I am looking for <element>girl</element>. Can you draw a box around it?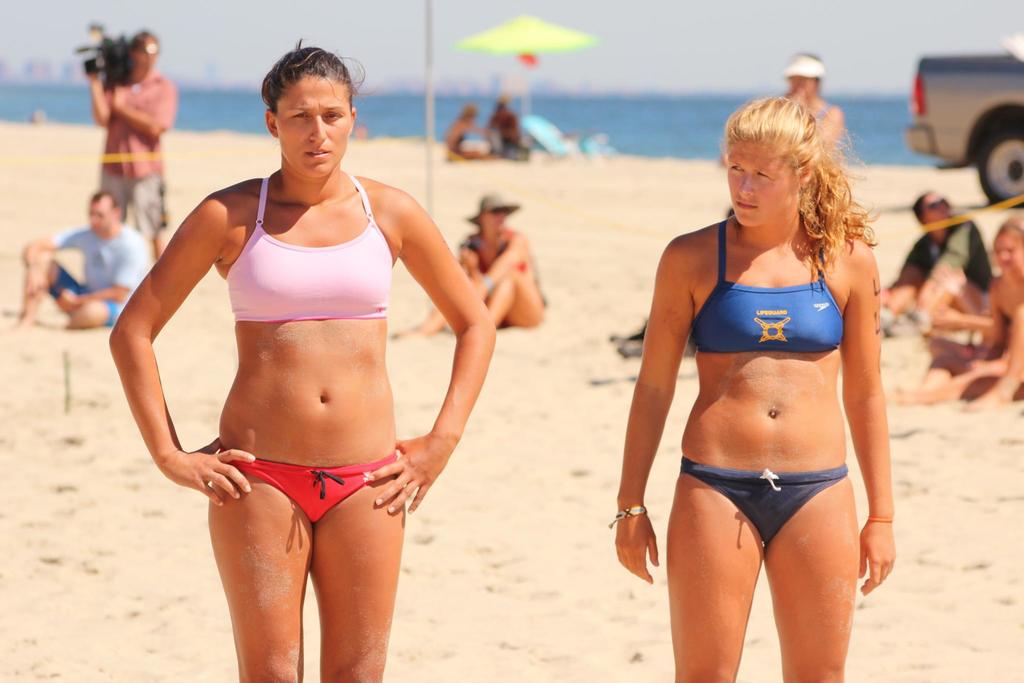
Sure, the bounding box is l=612, t=96, r=894, b=680.
